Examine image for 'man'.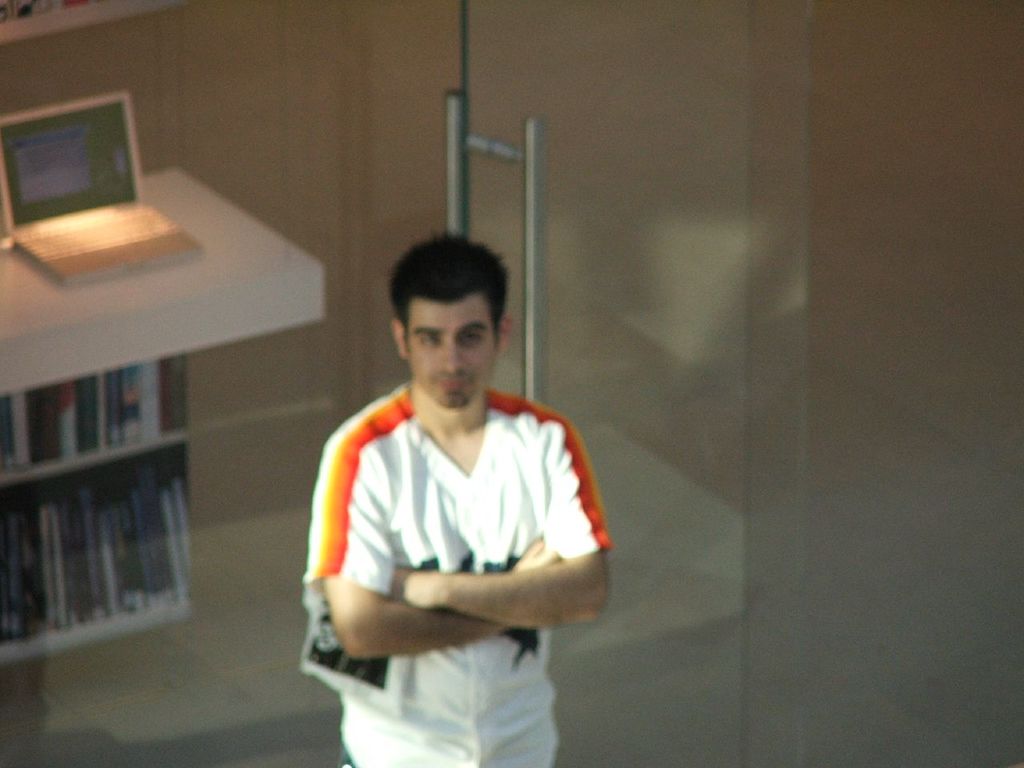
Examination result: 299/239/614/738.
